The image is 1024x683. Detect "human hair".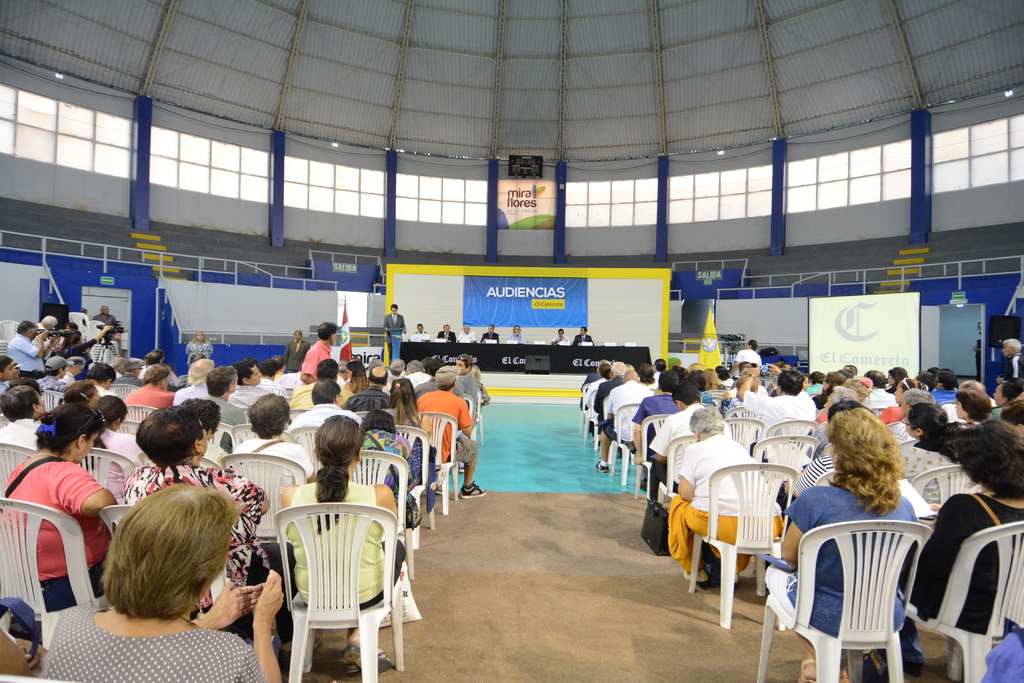
Detection: 0/386/40/426.
